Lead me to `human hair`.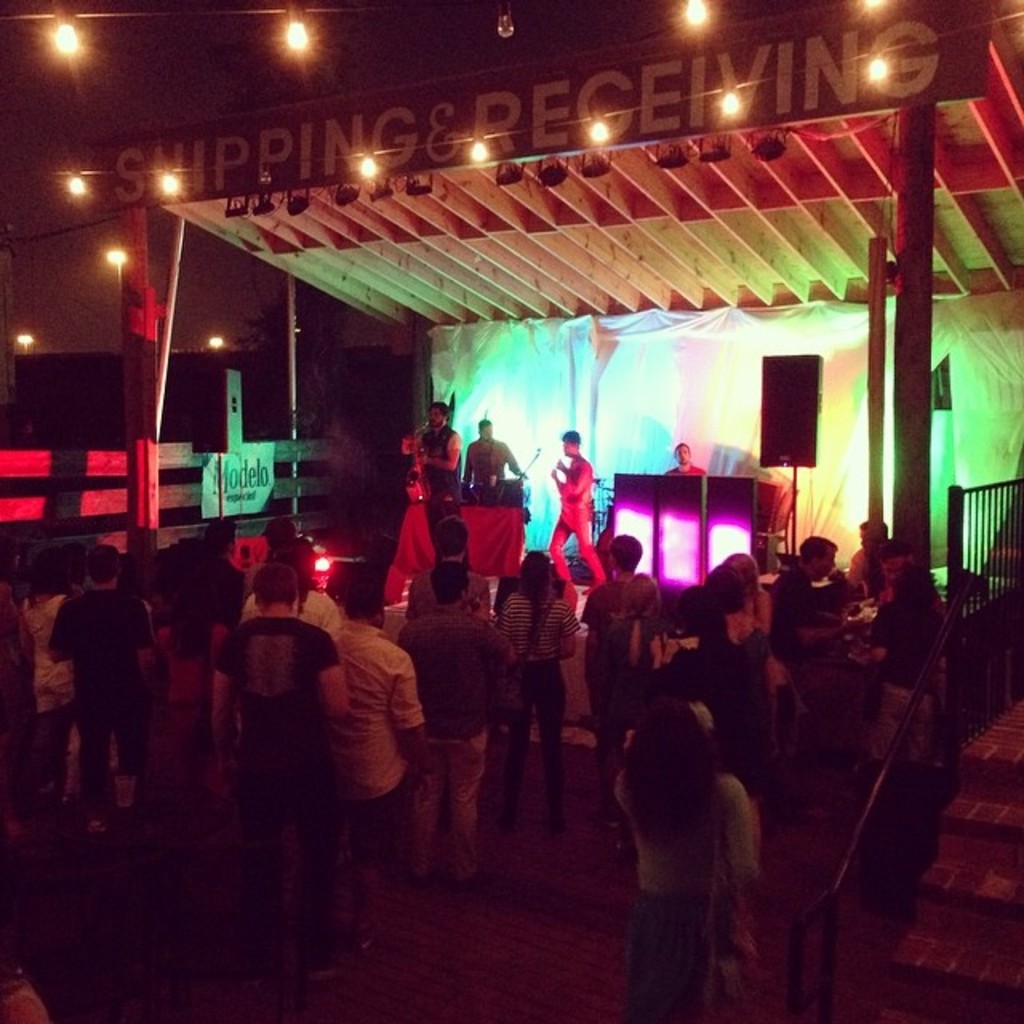
Lead to 515:550:554:646.
